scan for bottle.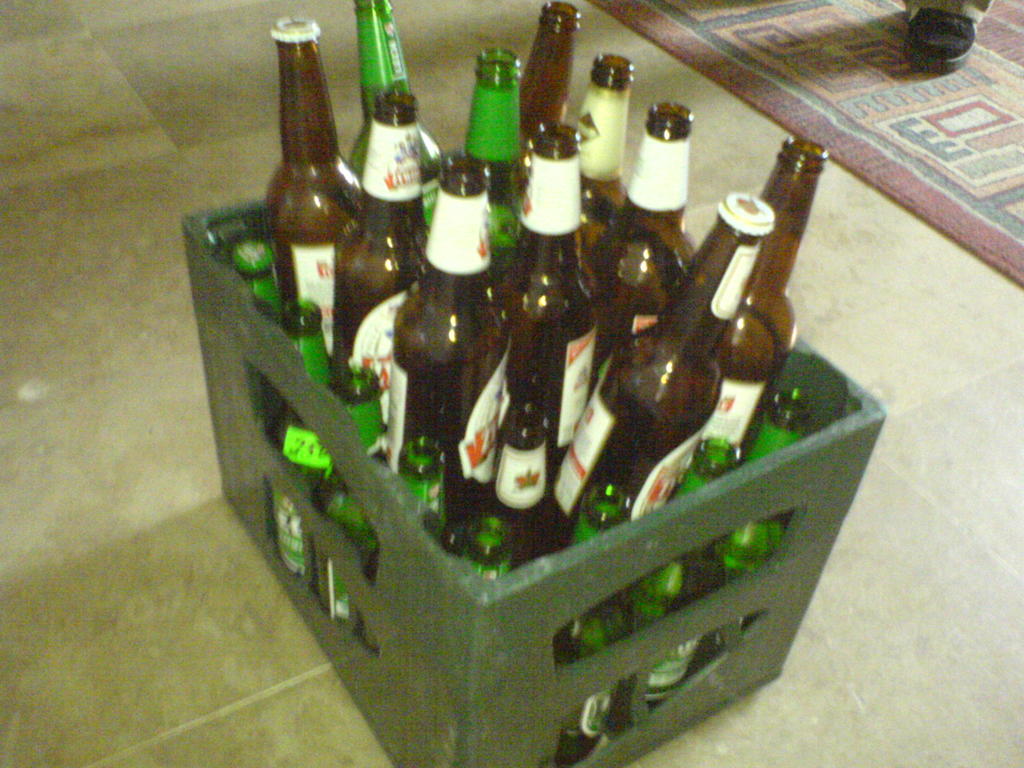
Scan result: Rect(622, 436, 729, 720).
